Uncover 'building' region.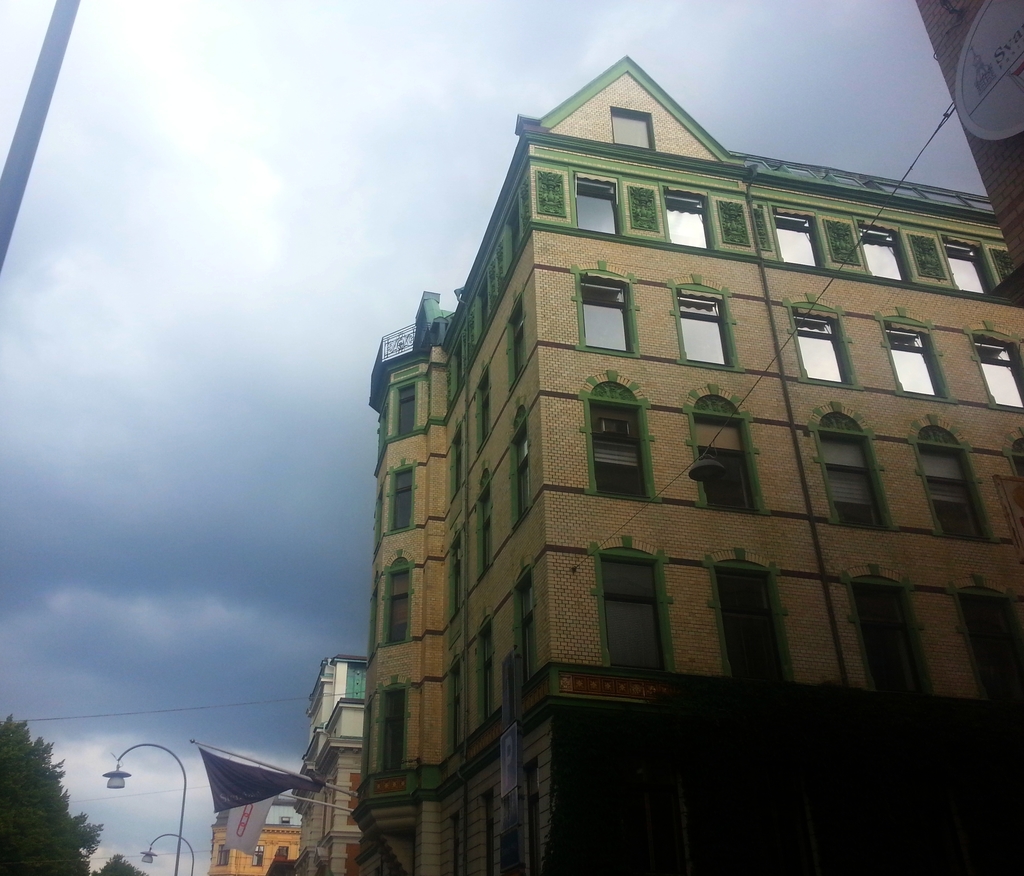
Uncovered: <bbox>365, 60, 1023, 875</bbox>.
